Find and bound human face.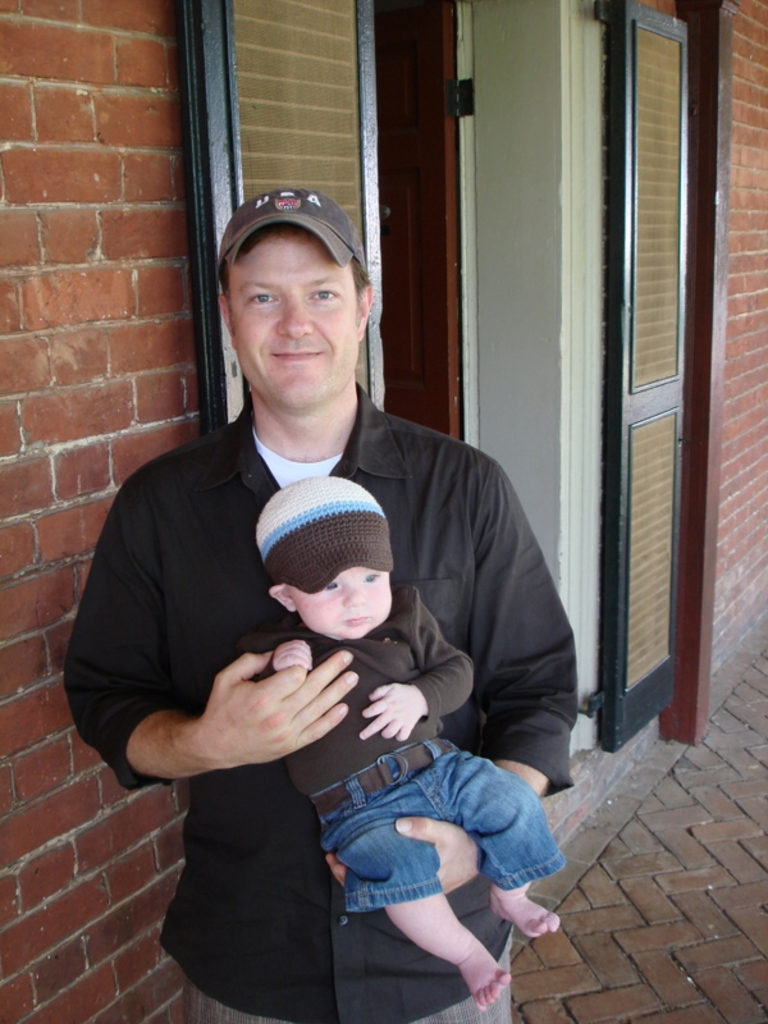
Bound: BBox(225, 224, 360, 413).
